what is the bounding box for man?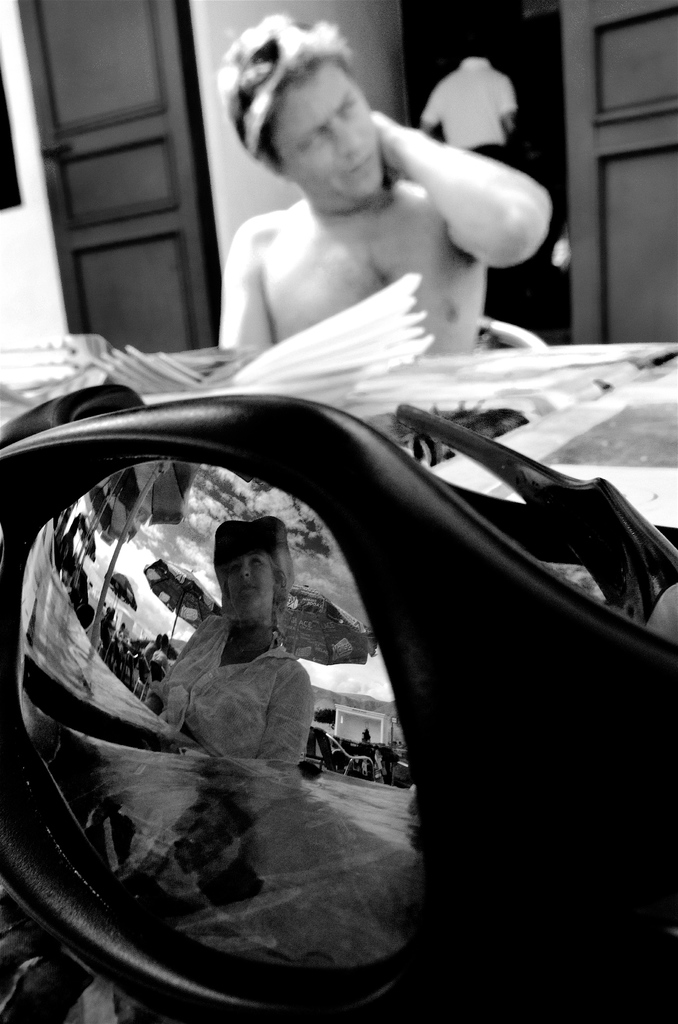
x1=209 y1=12 x2=546 y2=360.
